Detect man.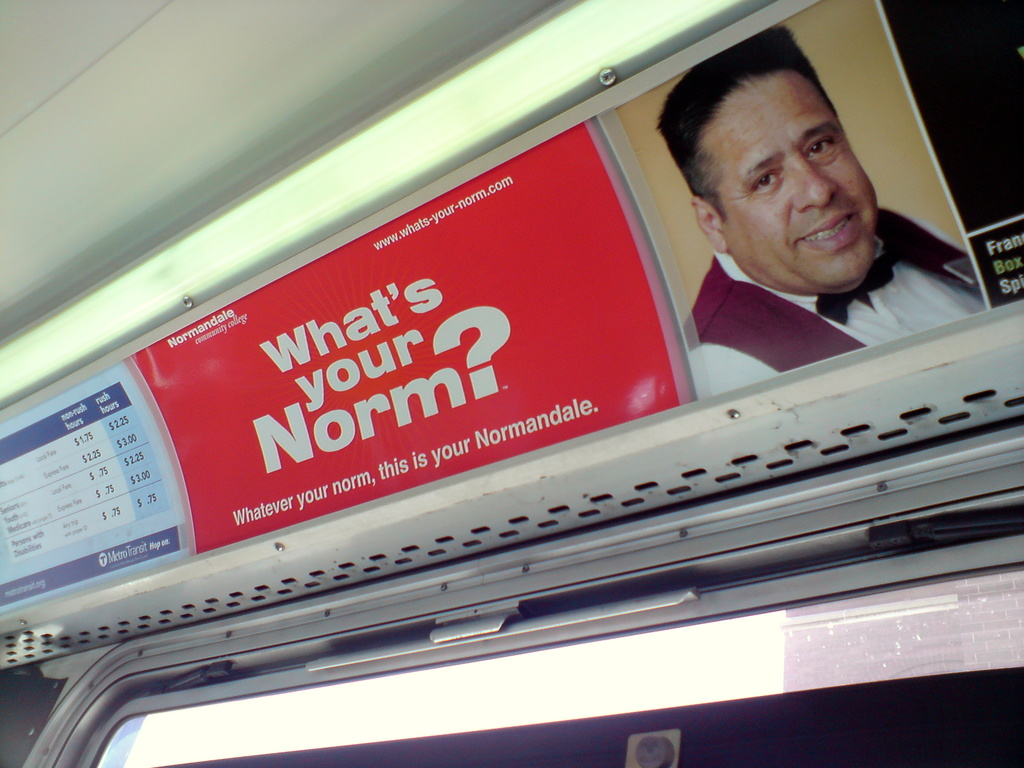
Detected at select_region(600, 56, 959, 421).
